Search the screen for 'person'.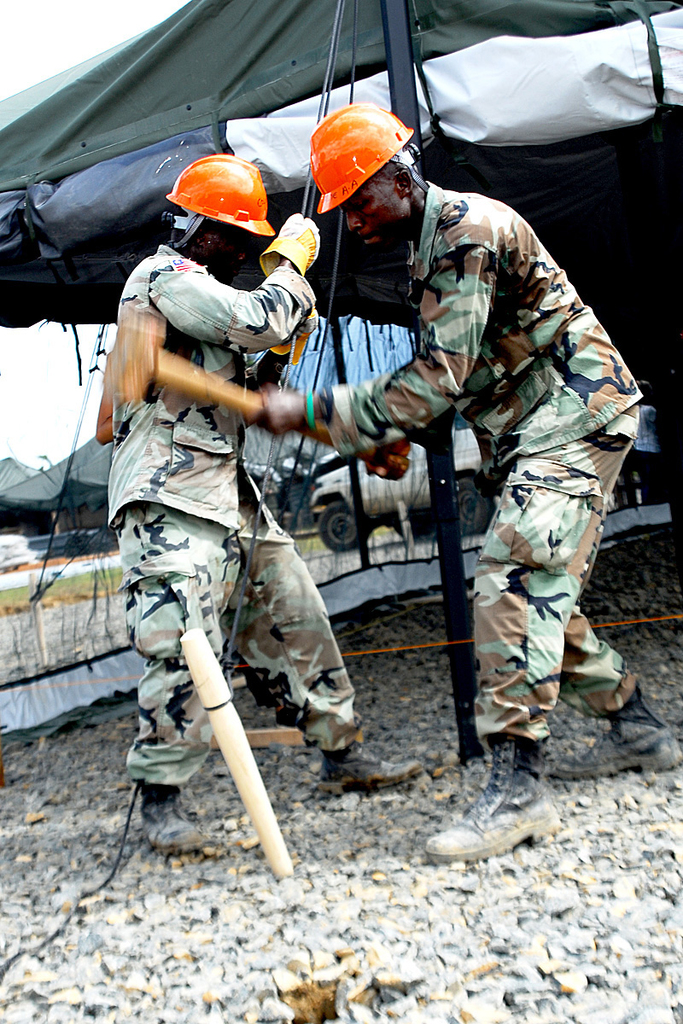
Found at rect(119, 148, 317, 843).
